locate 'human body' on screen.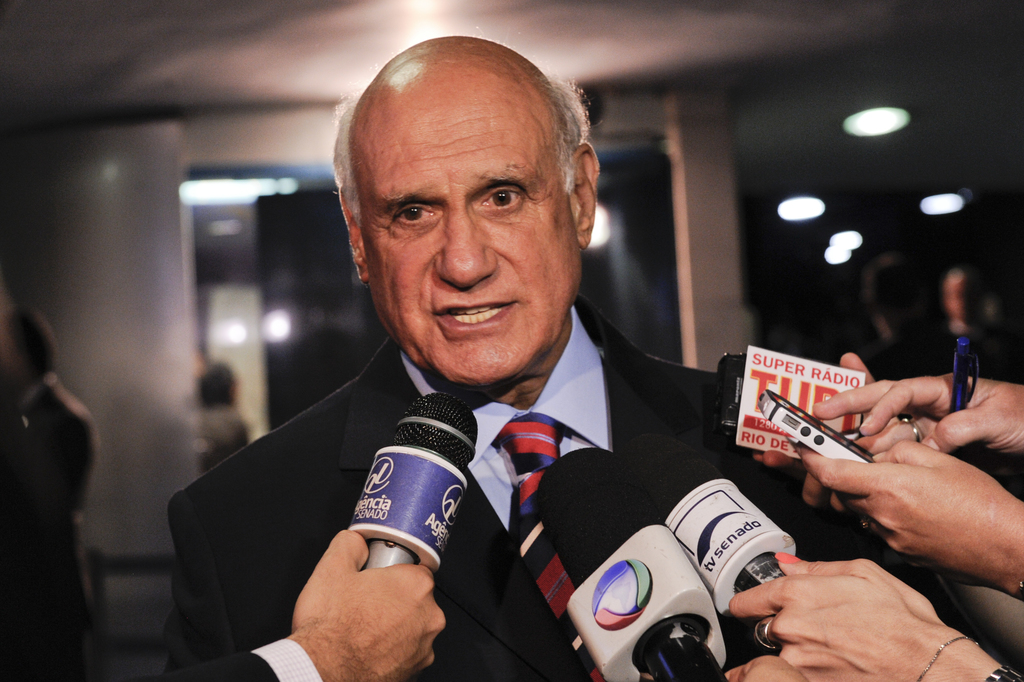
On screen at 0 298 92 675.
